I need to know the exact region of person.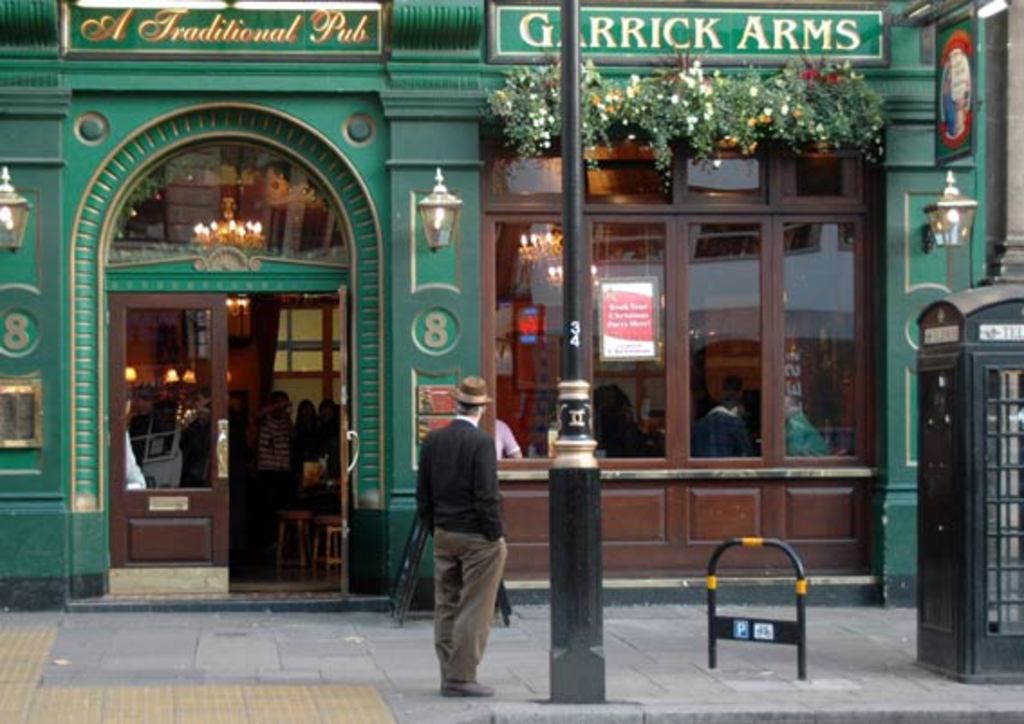
Region: (697, 374, 768, 462).
